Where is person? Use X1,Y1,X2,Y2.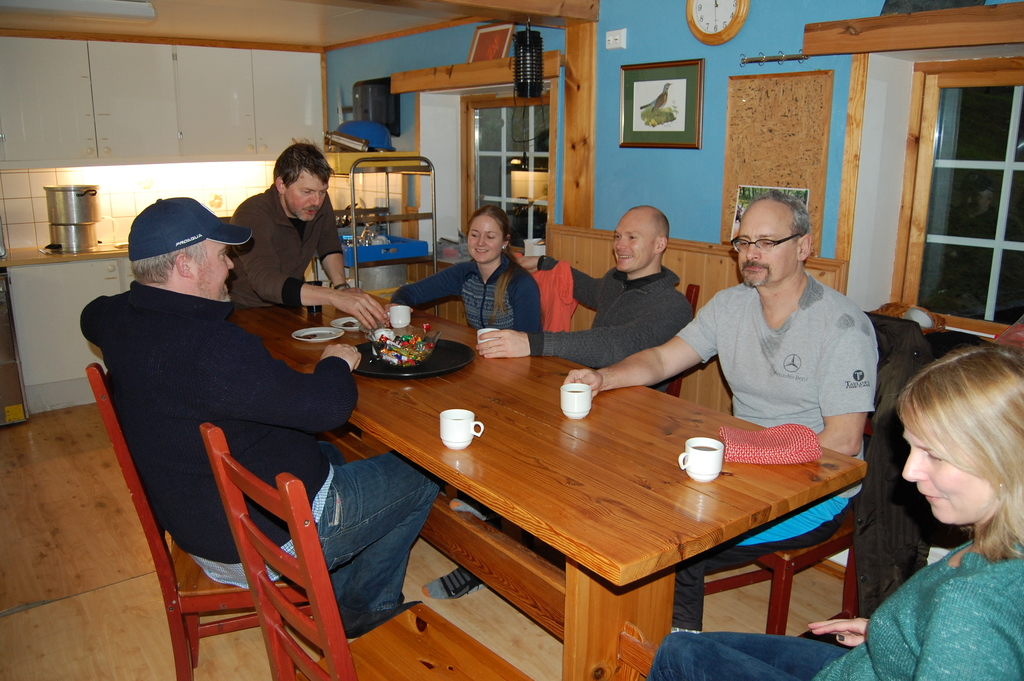
642,339,1023,680.
